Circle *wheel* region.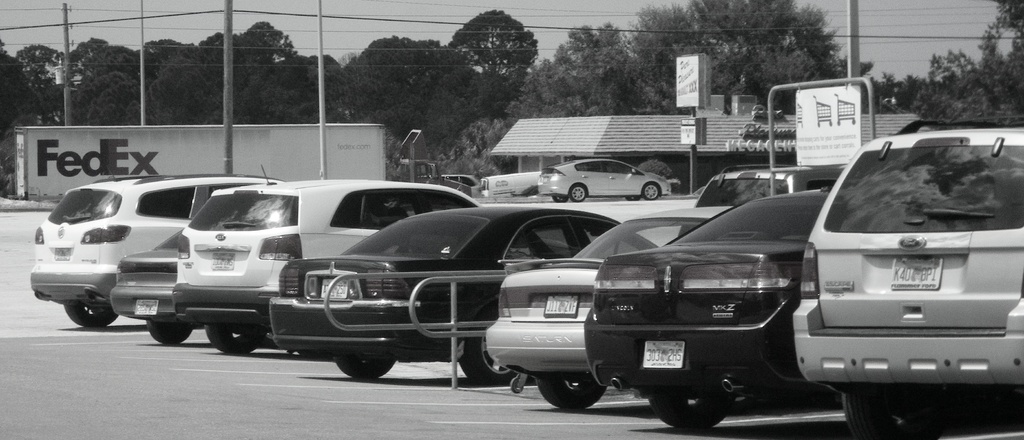
Region: detection(463, 343, 525, 386).
